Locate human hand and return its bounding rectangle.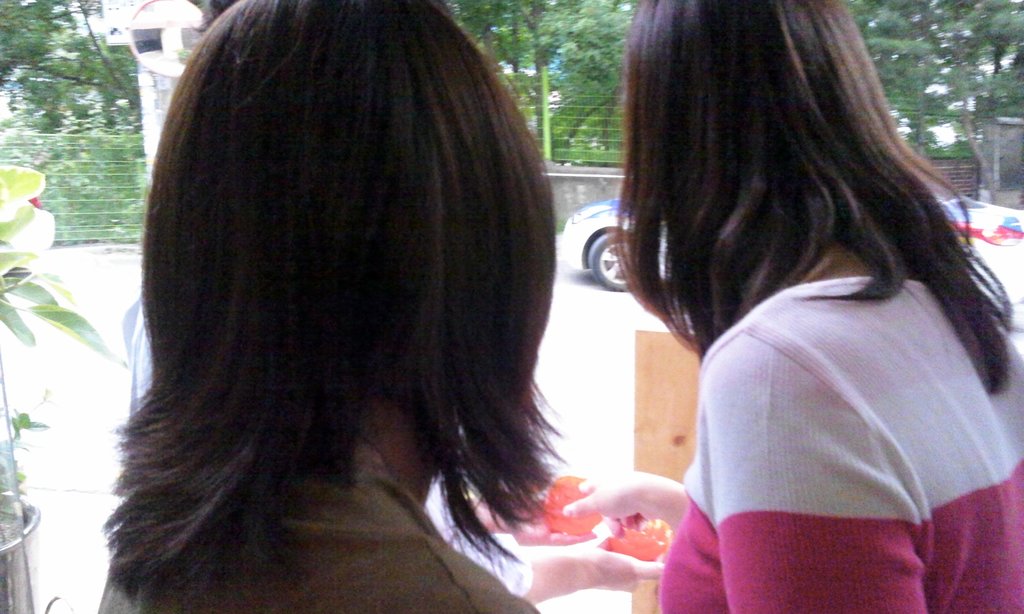
(left=573, top=530, right=669, bottom=589).
